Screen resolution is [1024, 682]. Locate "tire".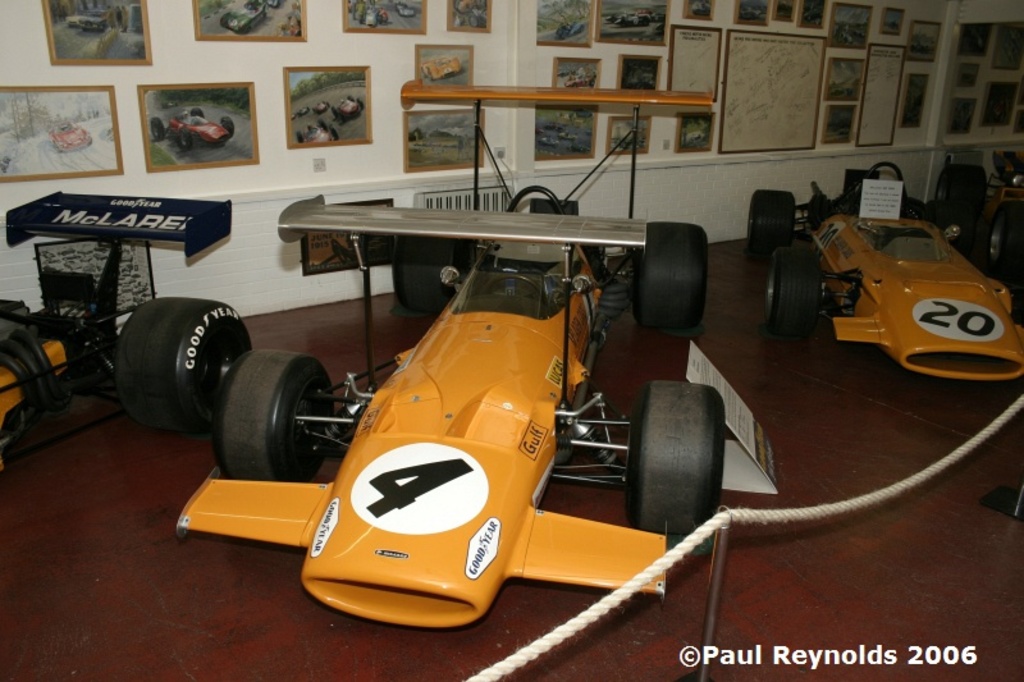
rect(314, 119, 325, 128).
